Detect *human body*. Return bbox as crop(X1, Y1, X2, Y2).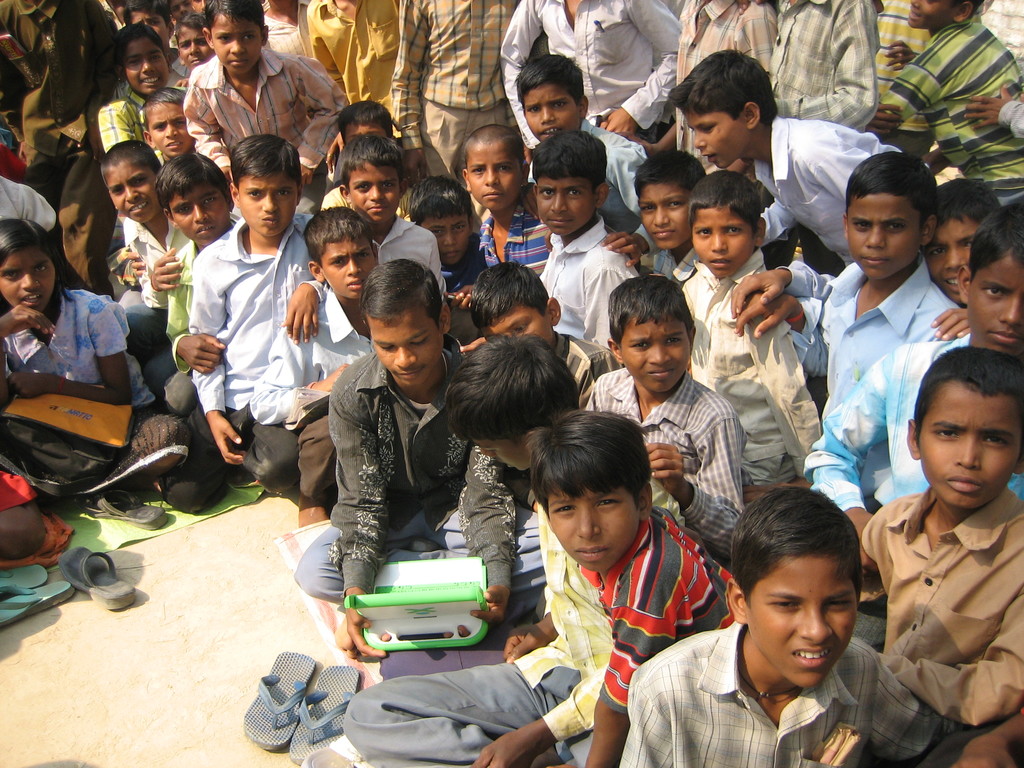
crop(509, 47, 643, 214).
